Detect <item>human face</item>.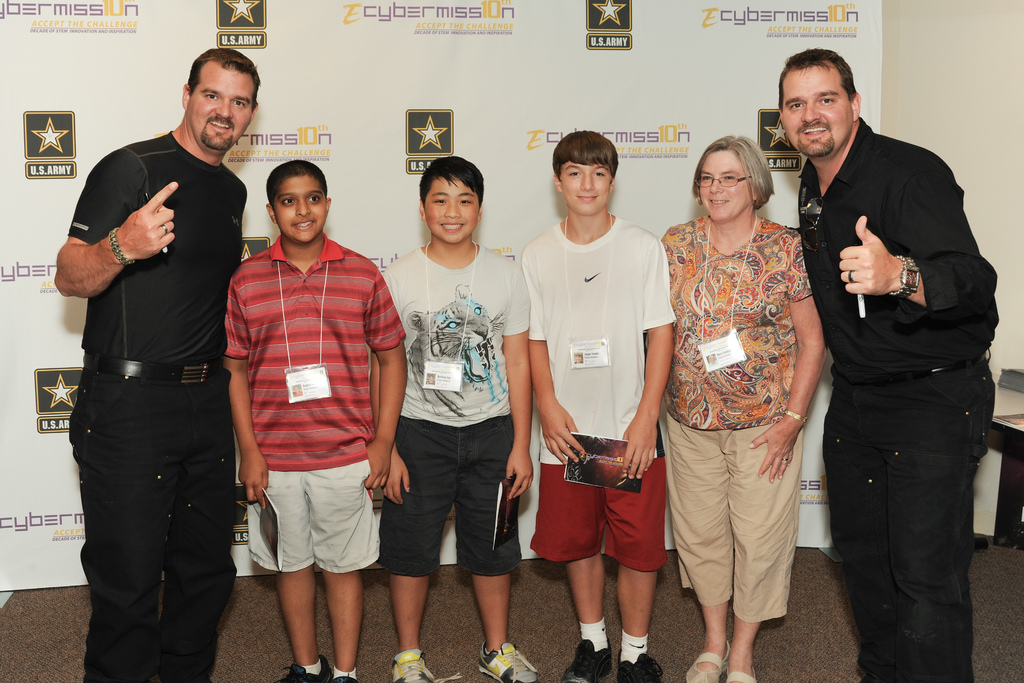
Detected at Rect(187, 58, 251, 150).
